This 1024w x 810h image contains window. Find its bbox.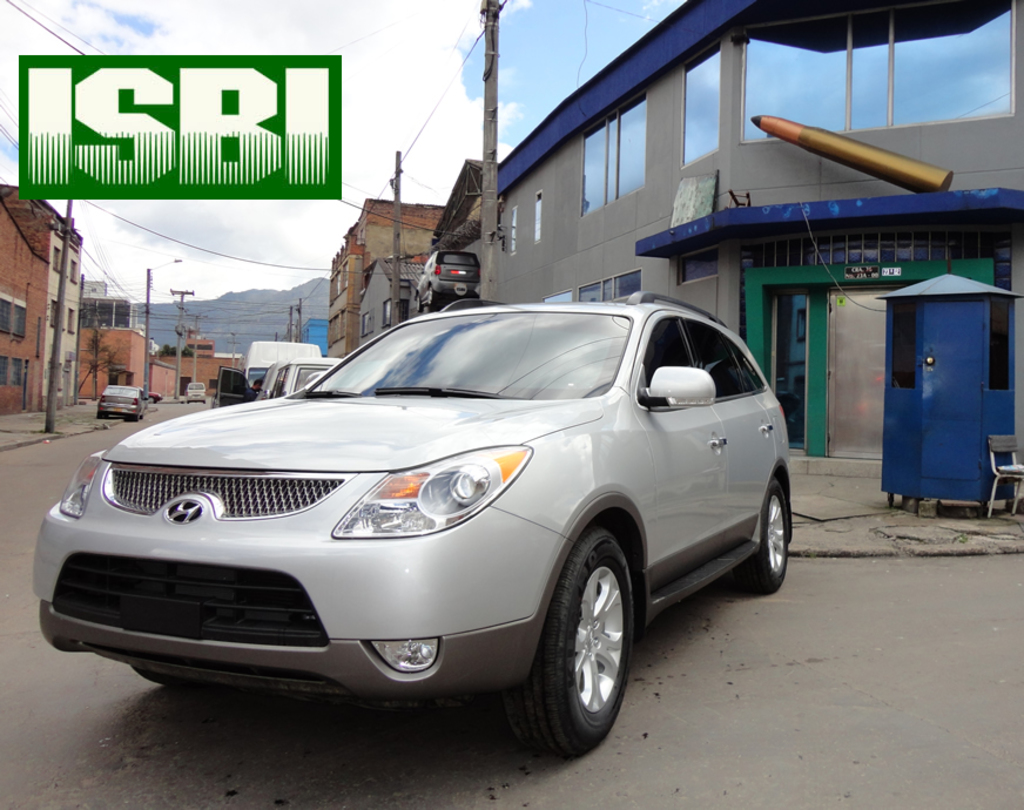
[x1=382, y1=295, x2=395, y2=329].
